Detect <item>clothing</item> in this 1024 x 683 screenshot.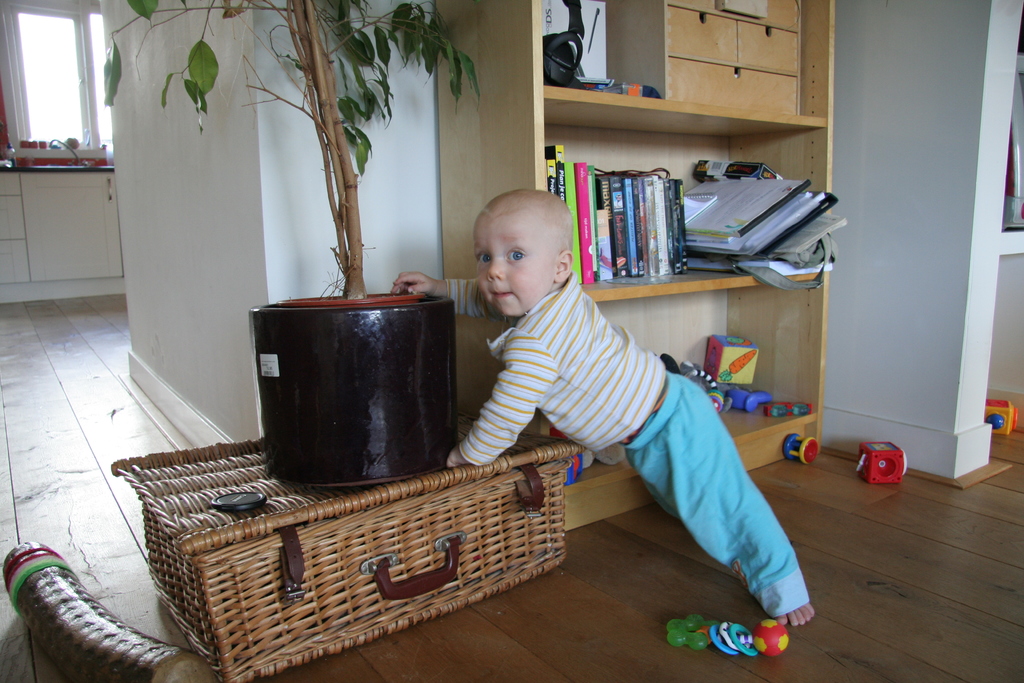
Detection: pyautogui.locateOnScreen(464, 200, 804, 629).
